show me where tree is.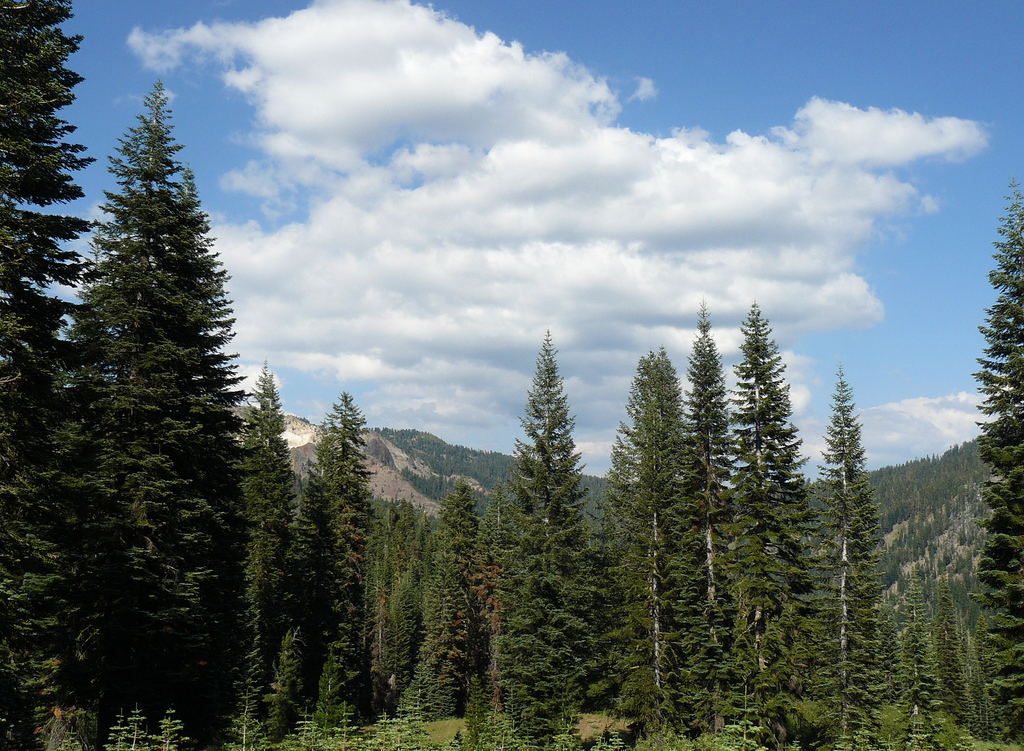
tree is at [left=37, top=78, right=279, bottom=704].
